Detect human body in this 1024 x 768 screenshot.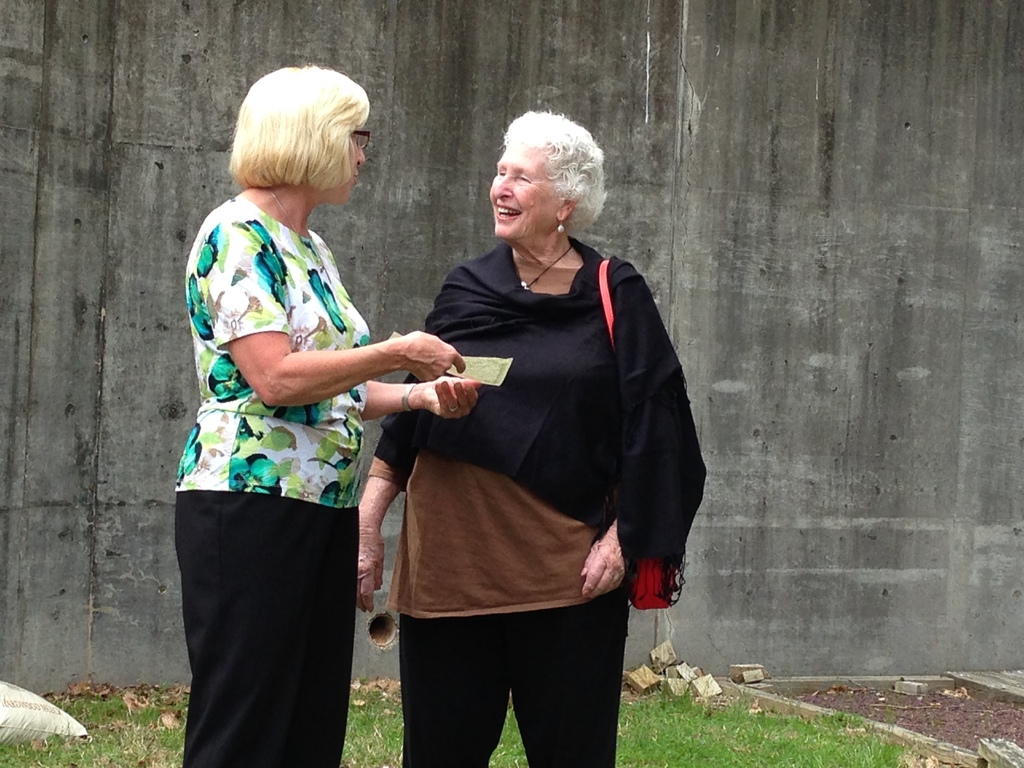
Detection: region(170, 186, 484, 767).
